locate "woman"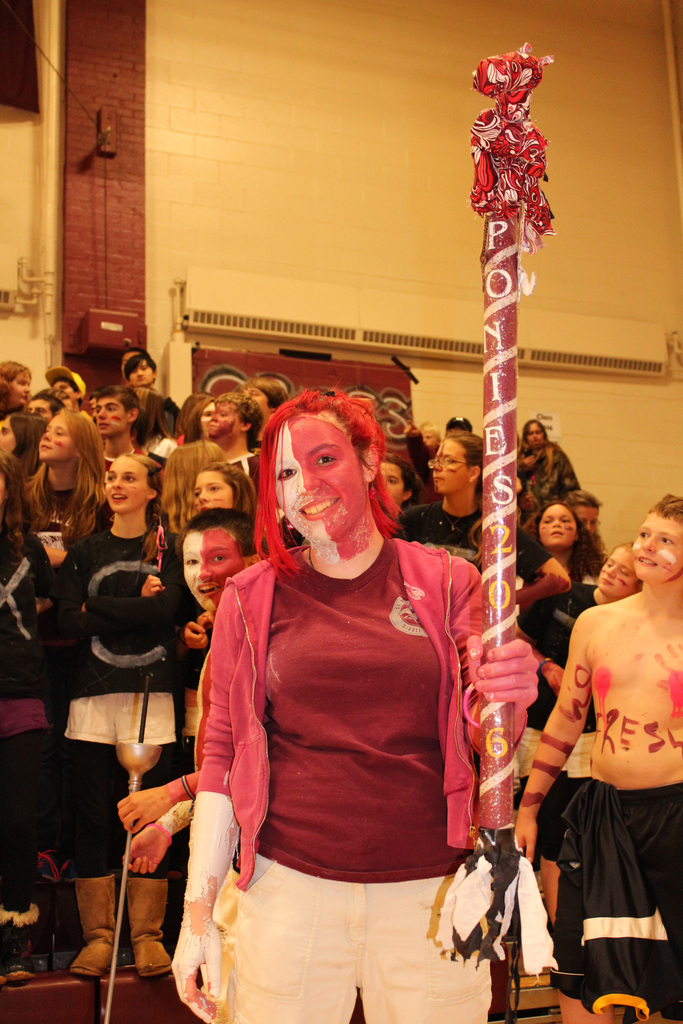
<box>35,449,183,979</box>
